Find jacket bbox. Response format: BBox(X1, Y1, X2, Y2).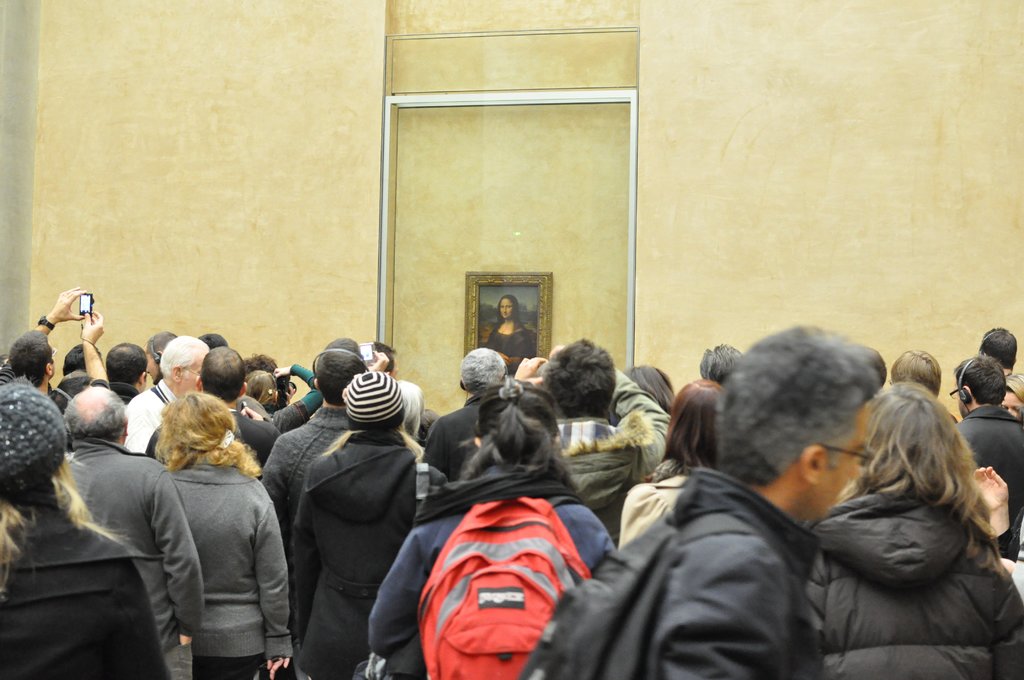
BBox(68, 438, 204, 654).
